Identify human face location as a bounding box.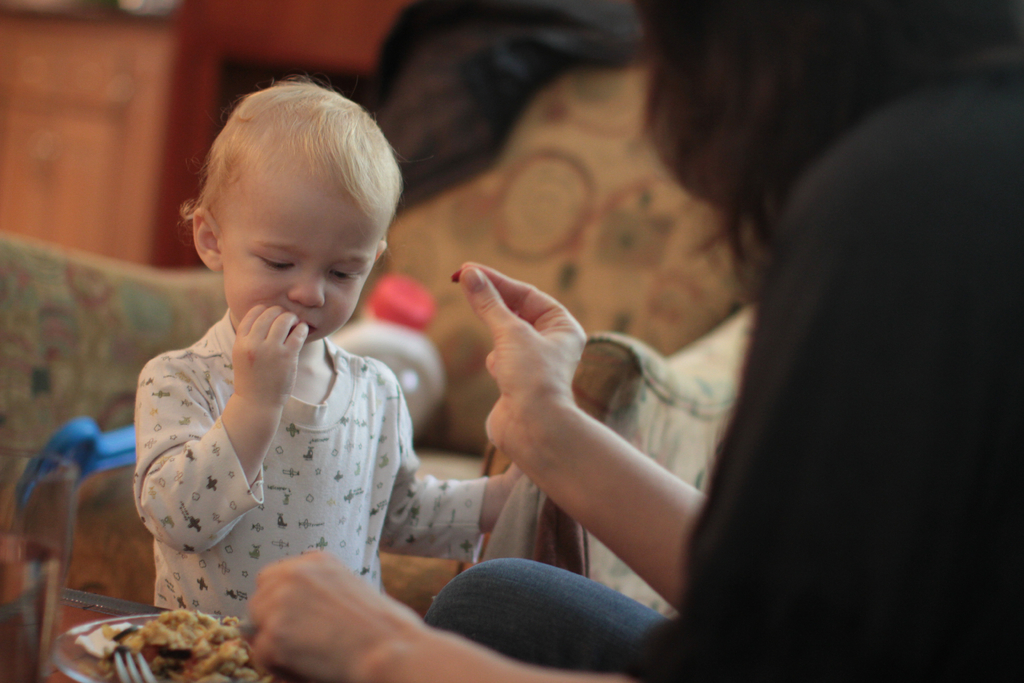
left=225, top=180, right=386, bottom=347.
